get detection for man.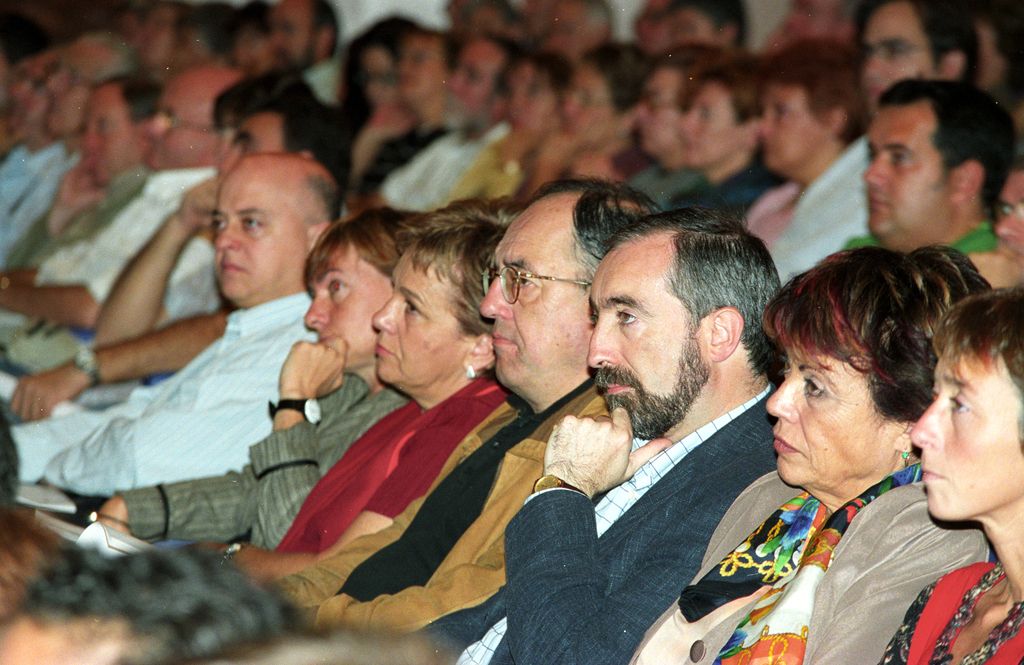
Detection: {"x1": 1, "y1": 62, "x2": 275, "y2": 362}.
